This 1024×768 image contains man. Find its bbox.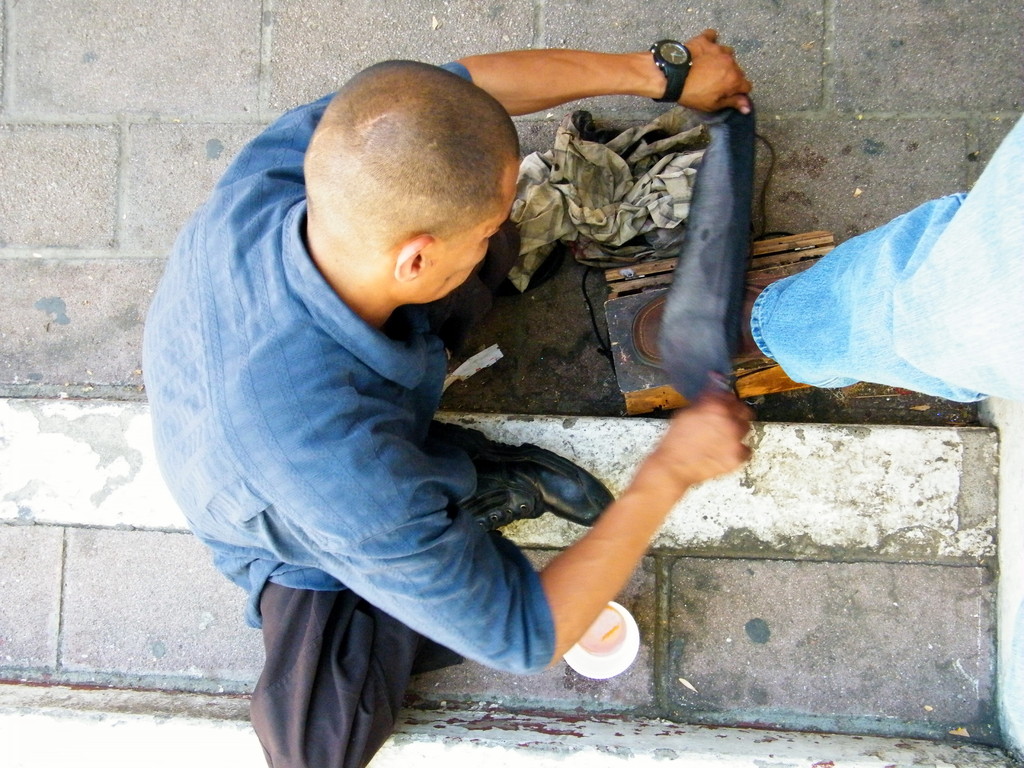
<region>181, 26, 717, 738</region>.
